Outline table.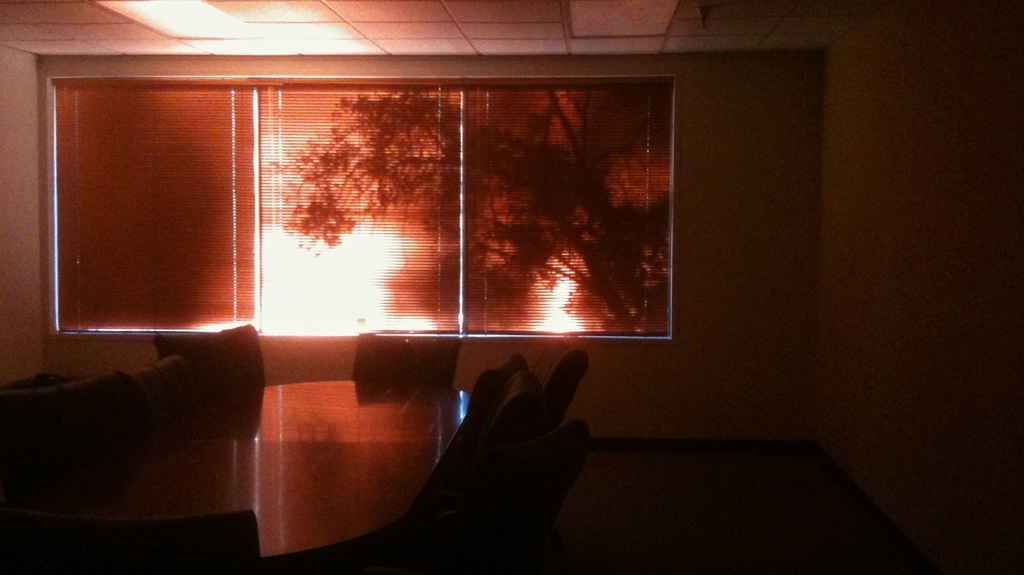
Outline: x1=26, y1=378, x2=474, y2=571.
